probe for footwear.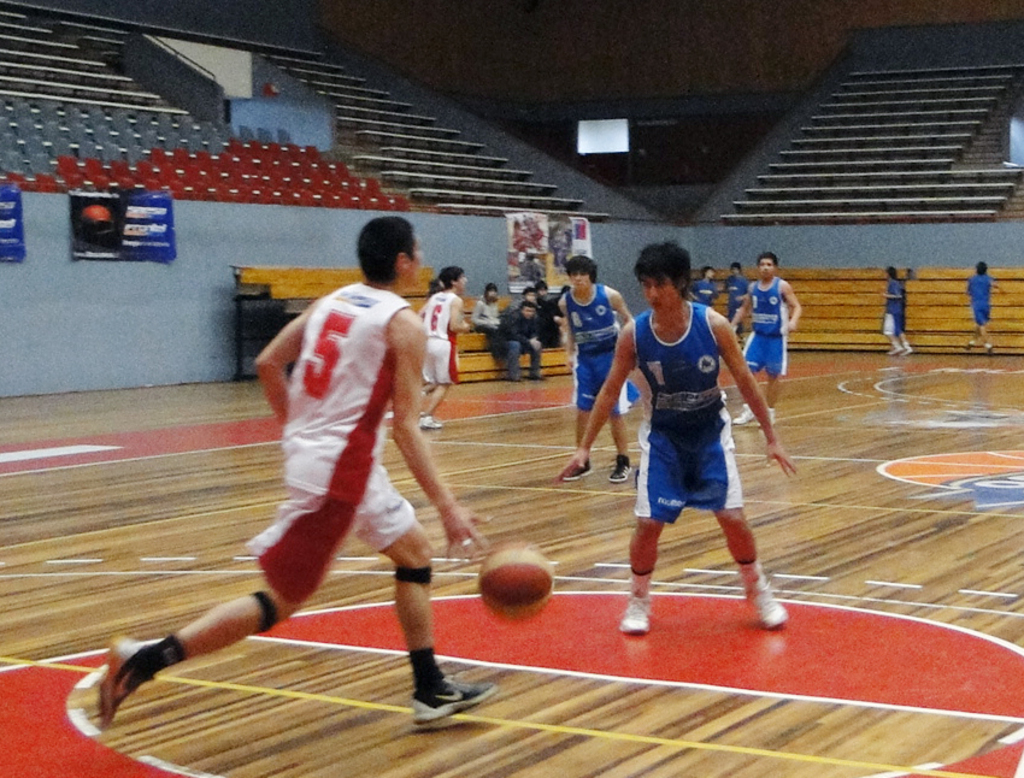
Probe result: box=[731, 402, 749, 428].
